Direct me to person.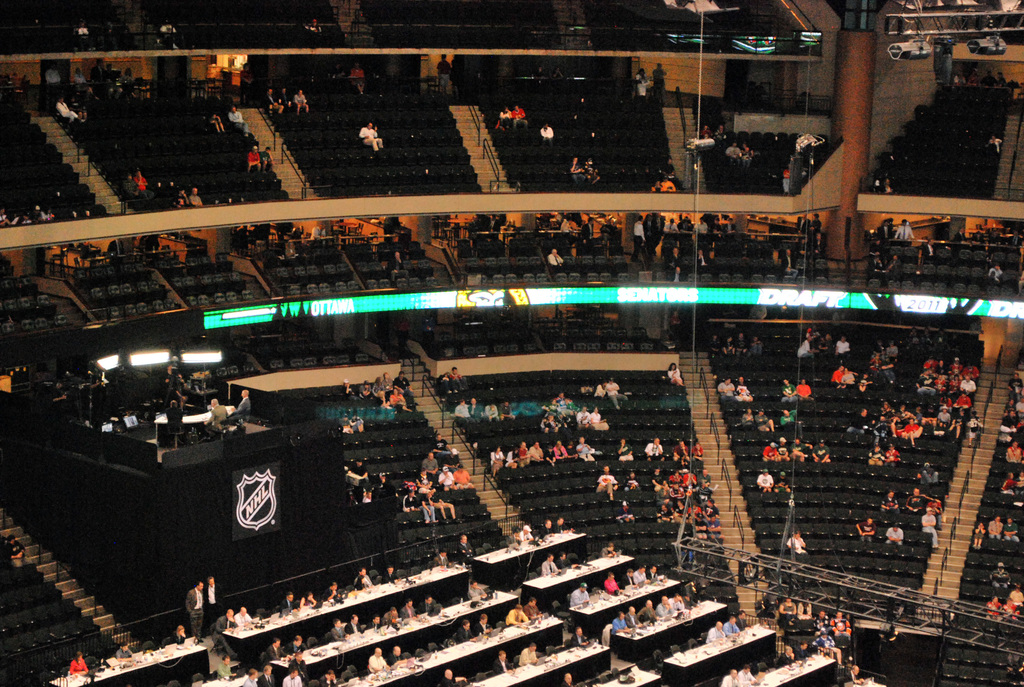
Direction: locate(762, 441, 780, 462).
